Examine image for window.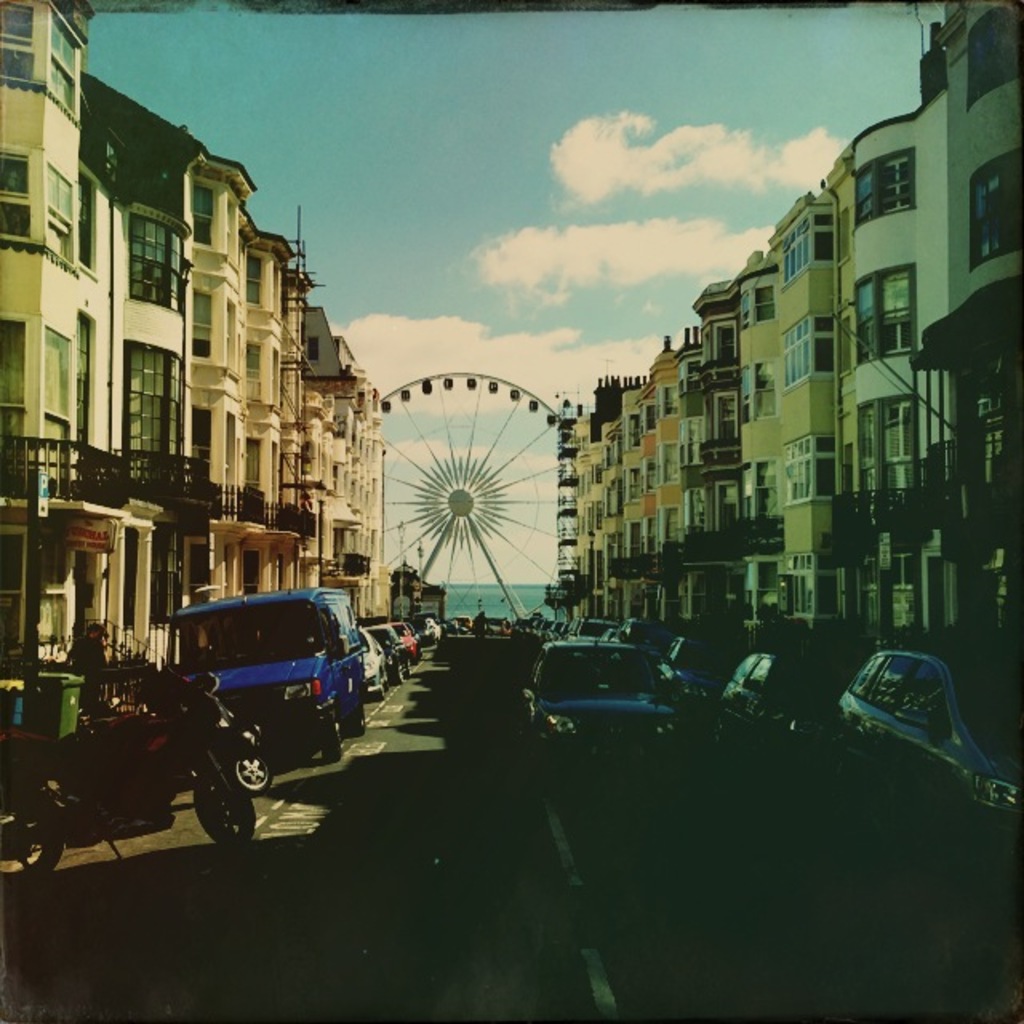
Examination result: (773, 312, 830, 395).
